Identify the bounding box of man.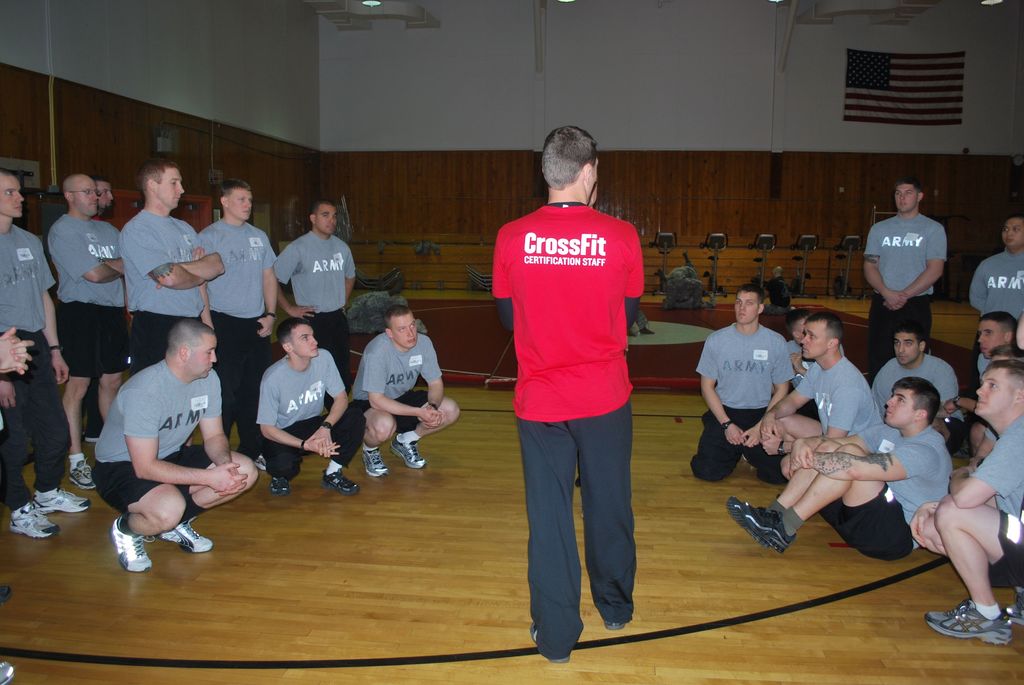
483,143,659,657.
